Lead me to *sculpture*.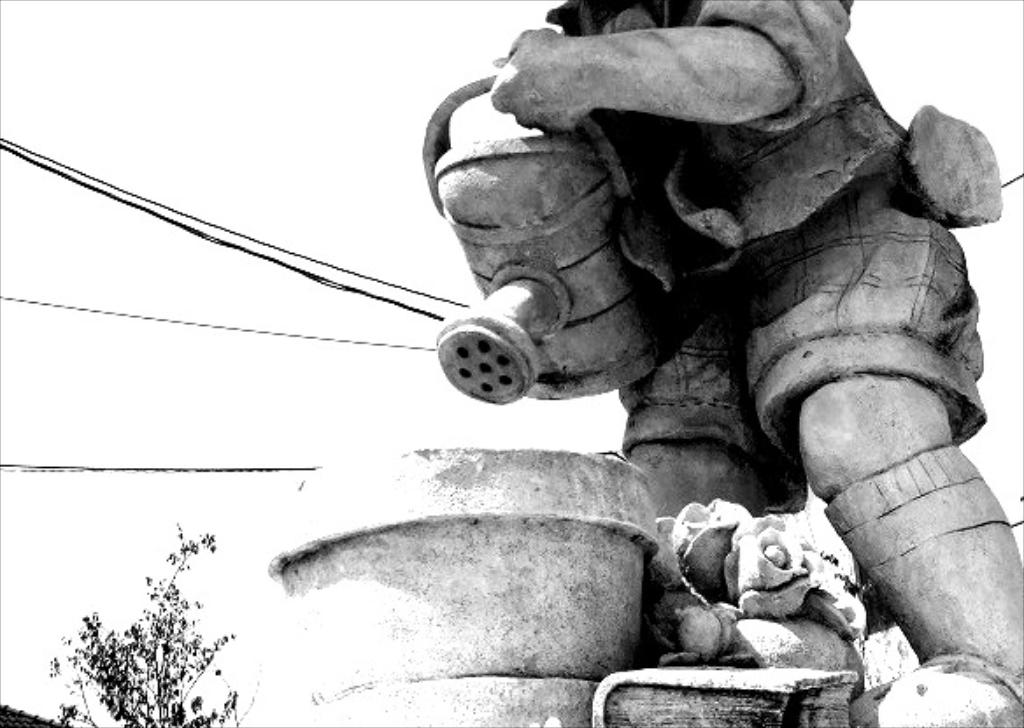
Lead to <region>258, 0, 1022, 726</region>.
